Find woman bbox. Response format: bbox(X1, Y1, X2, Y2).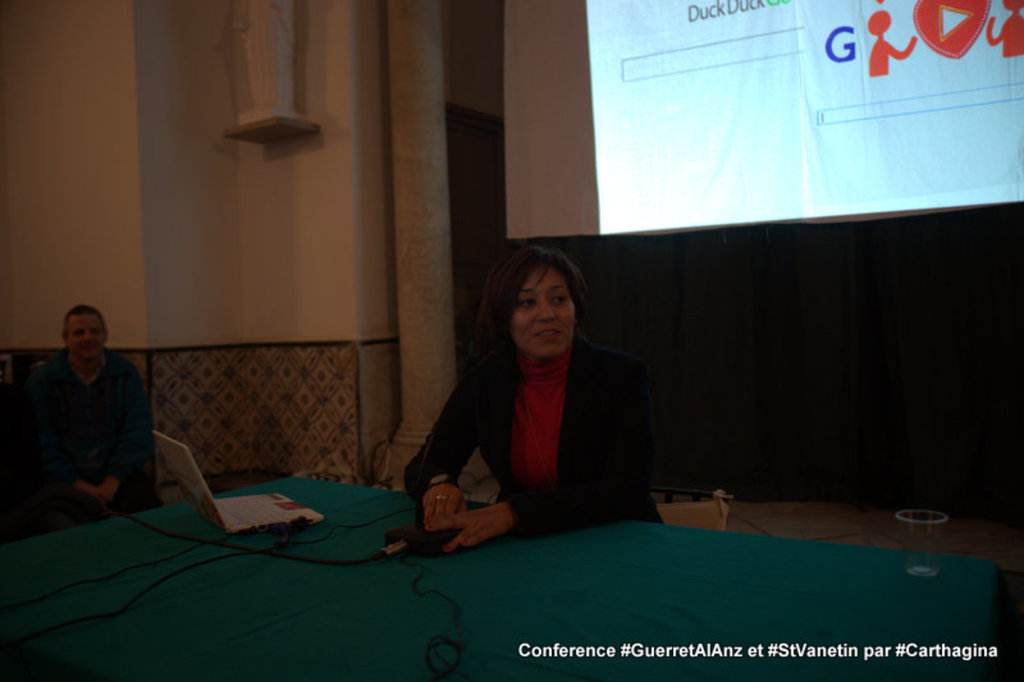
bbox(411, 238, 668, 559).
